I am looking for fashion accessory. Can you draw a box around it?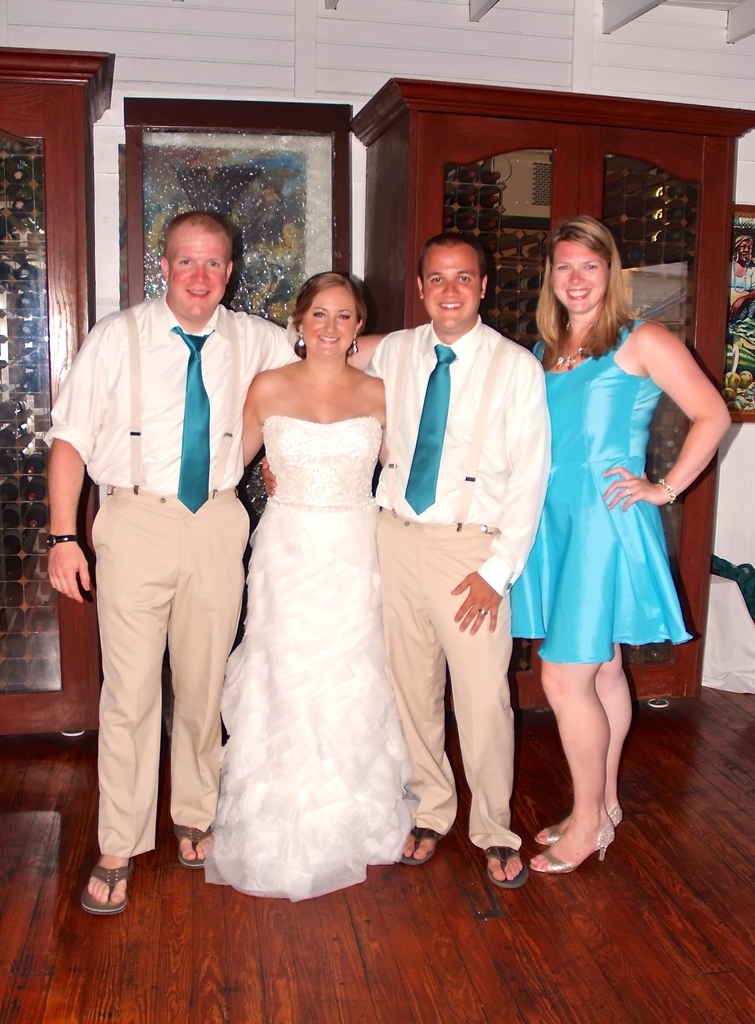
Sure, the bounding box is bbox=(483, 844, 530, 887).
